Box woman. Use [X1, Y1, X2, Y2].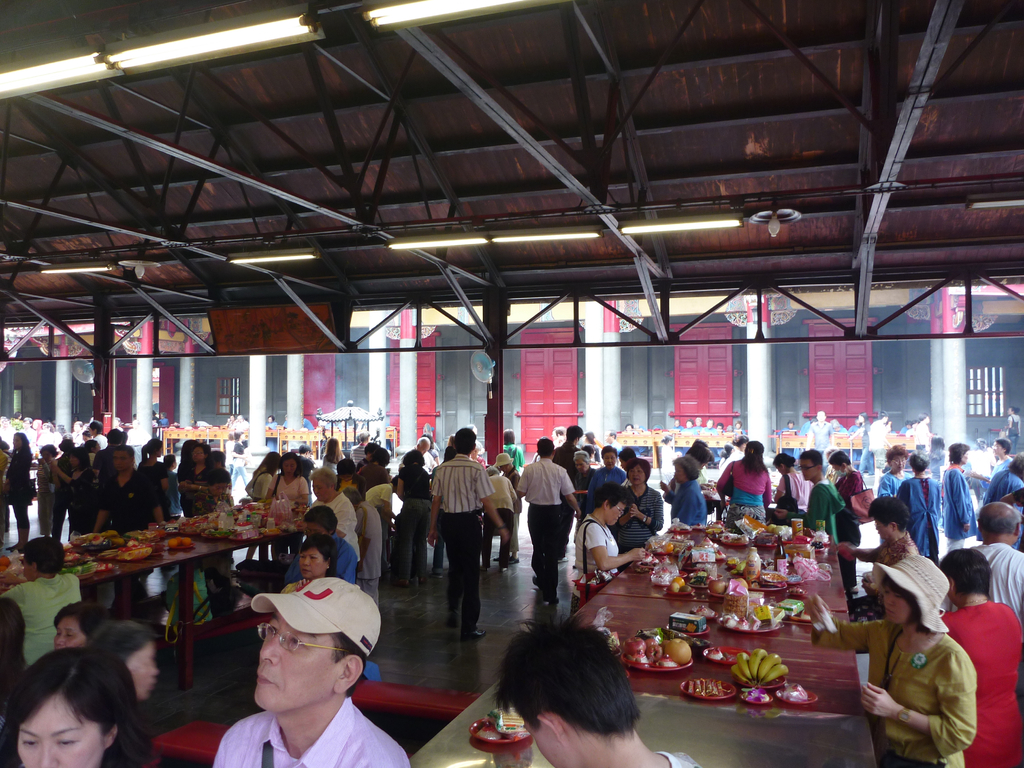
[982, 437, 1014, 506].
